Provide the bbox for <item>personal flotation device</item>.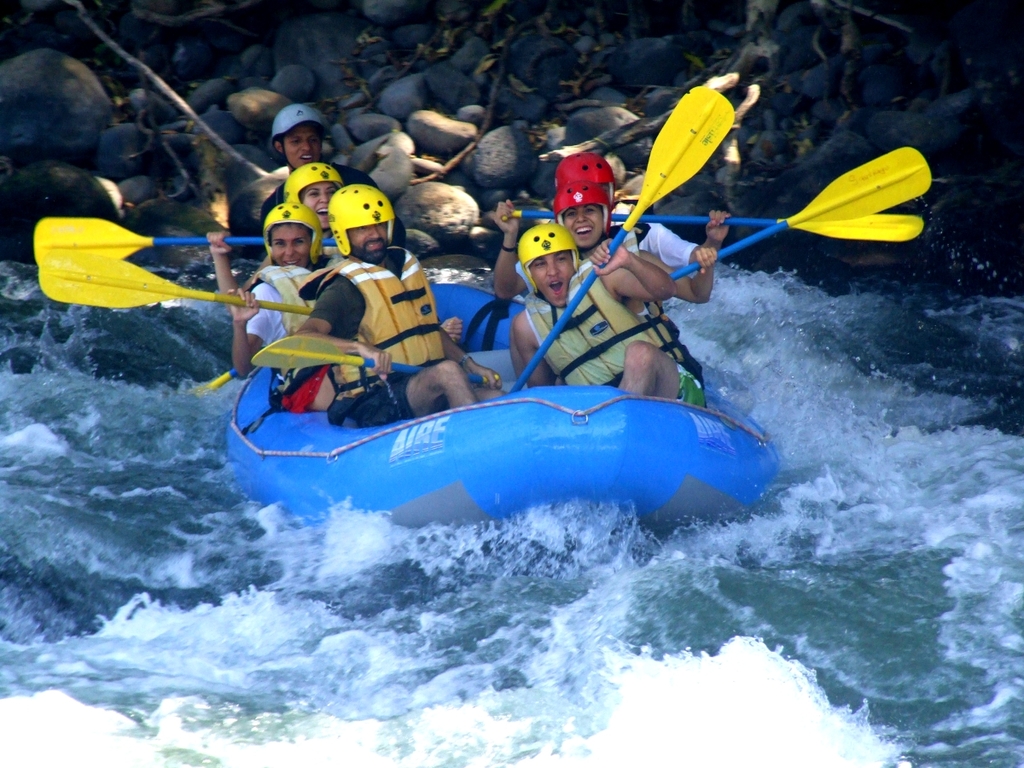
{"left": 250, "top": 250, "right": 347, "bottom": 393}.
